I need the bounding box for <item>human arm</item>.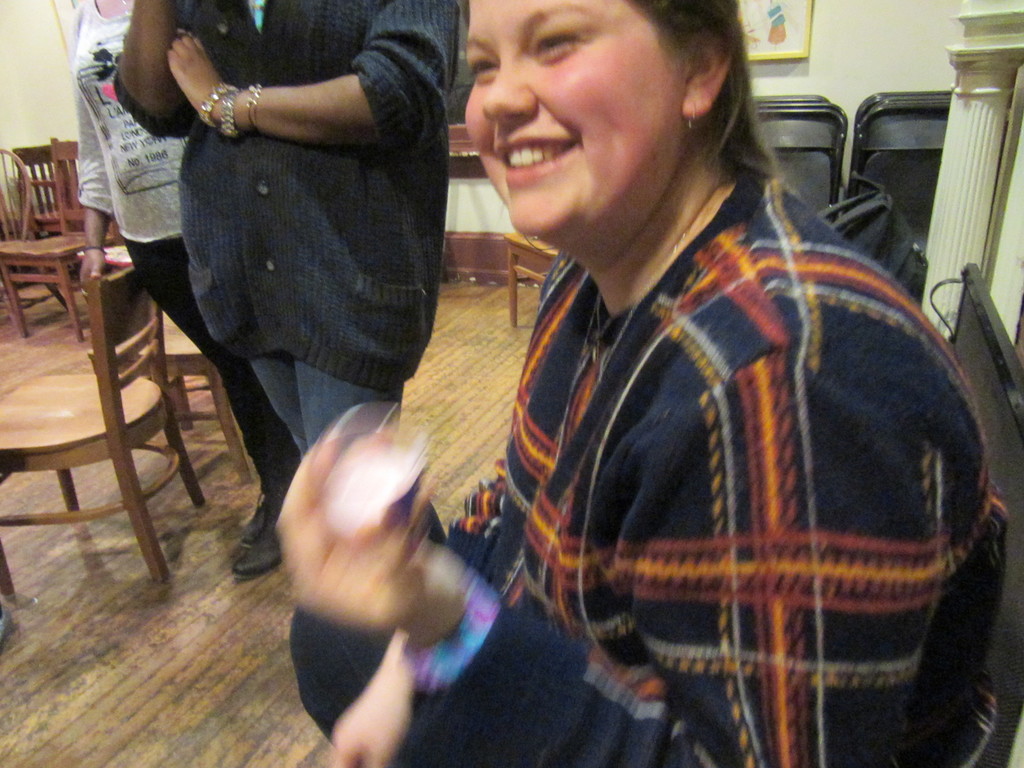
Here it is: {"left": 330, "top": 463, "right": 504, "bottom": 767}.
